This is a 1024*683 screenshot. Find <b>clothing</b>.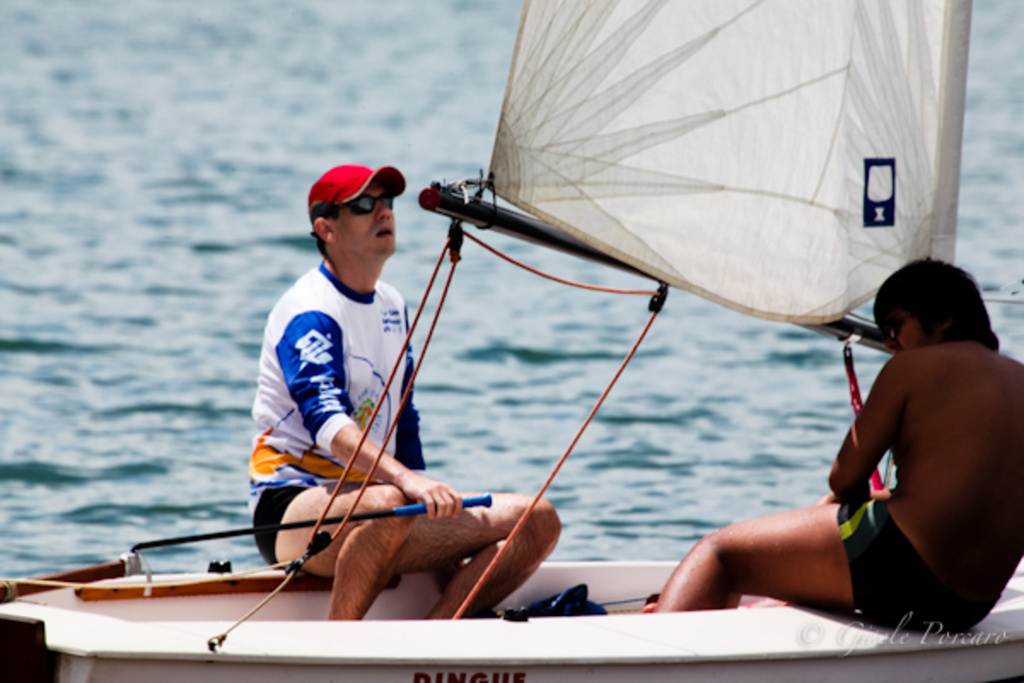
Bounding box: (249,260,425,567).
